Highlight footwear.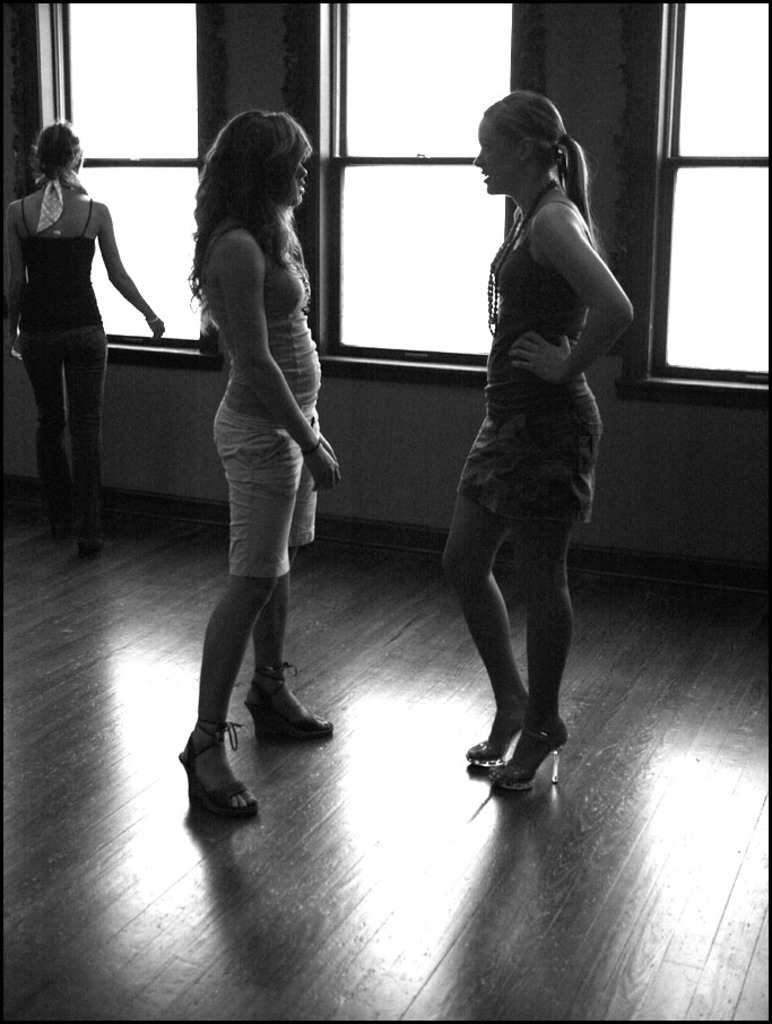
Highlighted region: 79, 523, 104, 553.
